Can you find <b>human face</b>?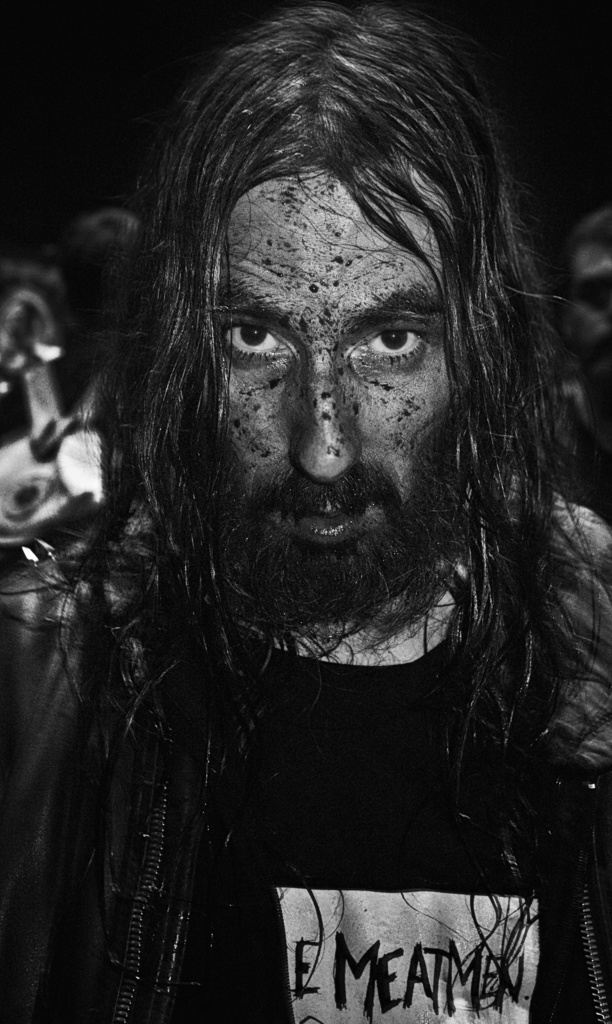
Yes, bounding box: BBox(200, 154, 463, 572).
